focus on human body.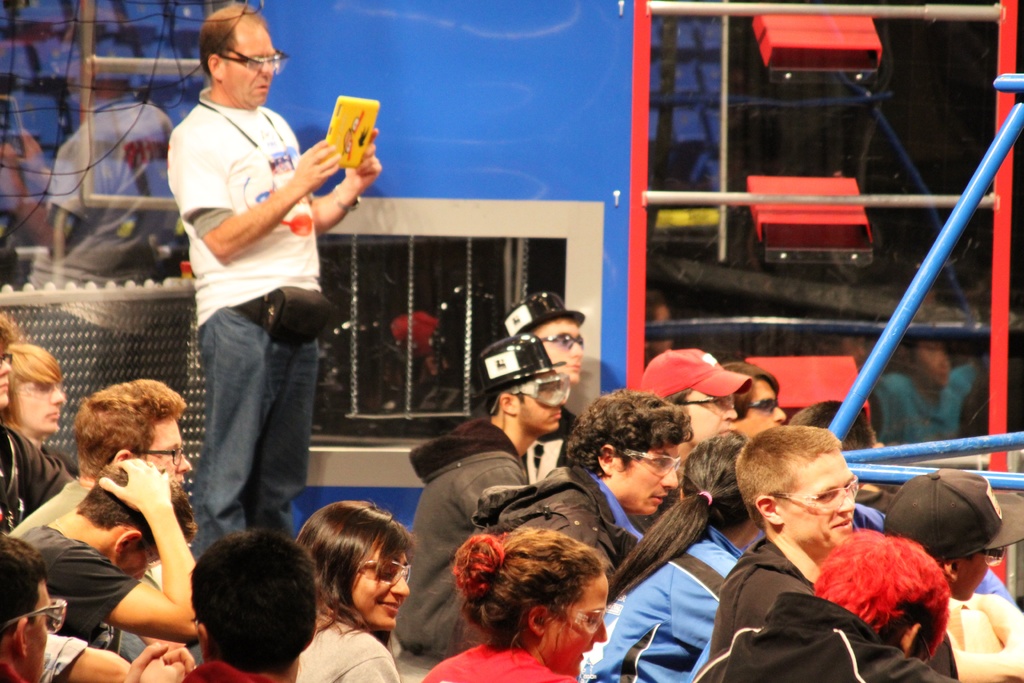
Focused at 24:99:174:289.
